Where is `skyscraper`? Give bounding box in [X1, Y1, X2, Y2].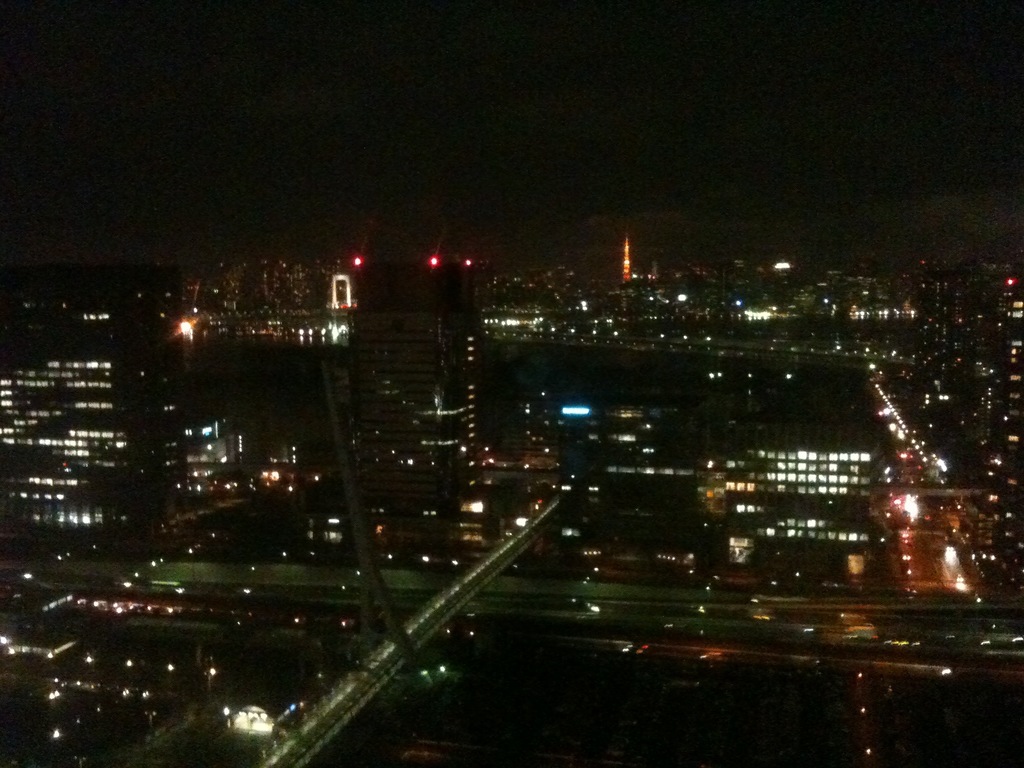
[350, 269, 456, 490].
